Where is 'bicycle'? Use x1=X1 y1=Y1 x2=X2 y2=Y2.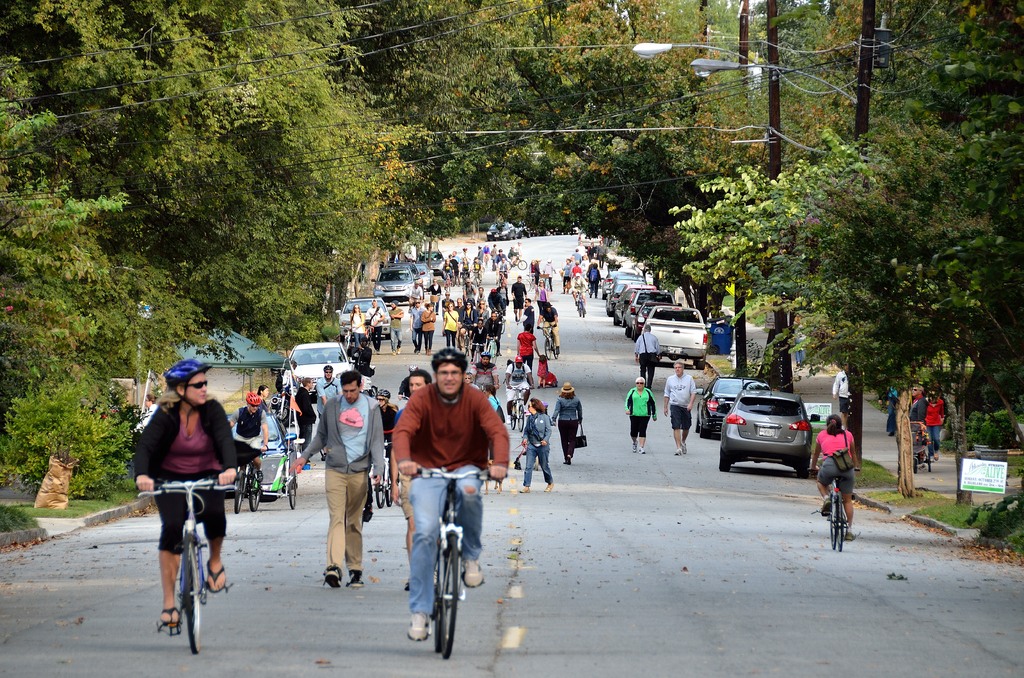
x1=428 y1=293 x2=441 y2=319.
